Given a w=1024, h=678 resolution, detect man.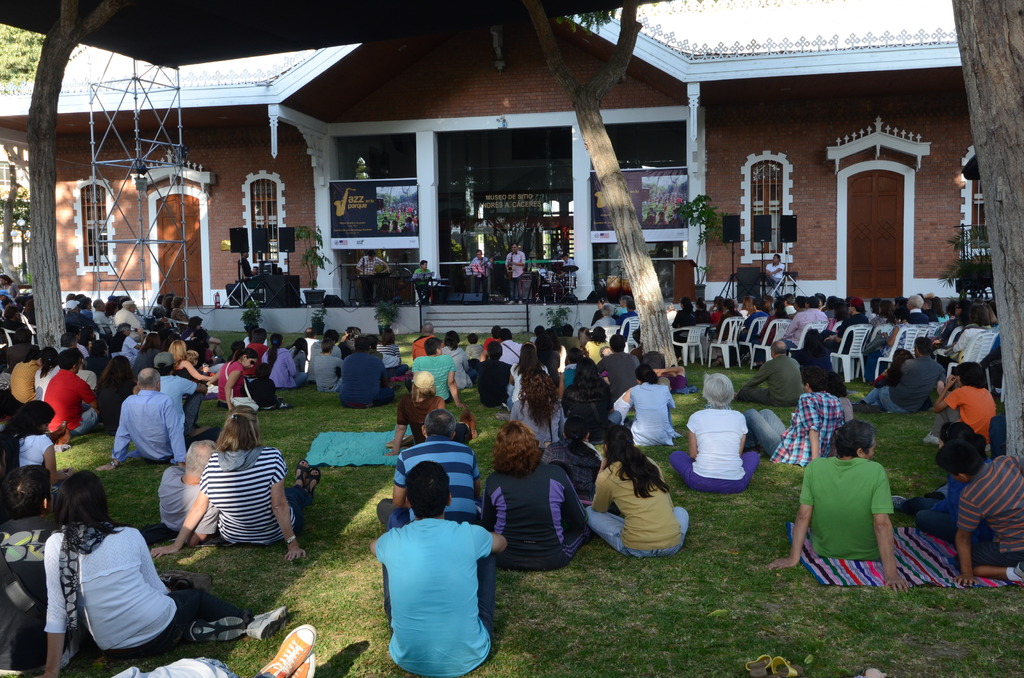
bbox(110, 622, 320, 677).
